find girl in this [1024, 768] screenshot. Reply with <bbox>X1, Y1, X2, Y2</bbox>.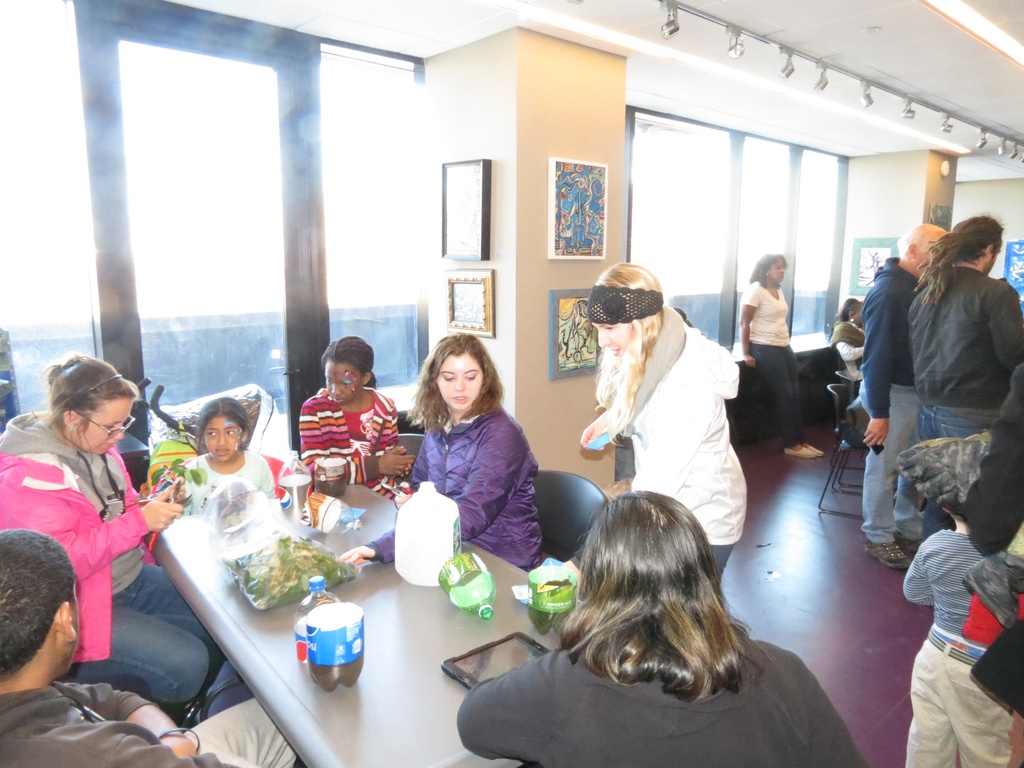
<bbox>580, 261, 748, 584</bbox>.
